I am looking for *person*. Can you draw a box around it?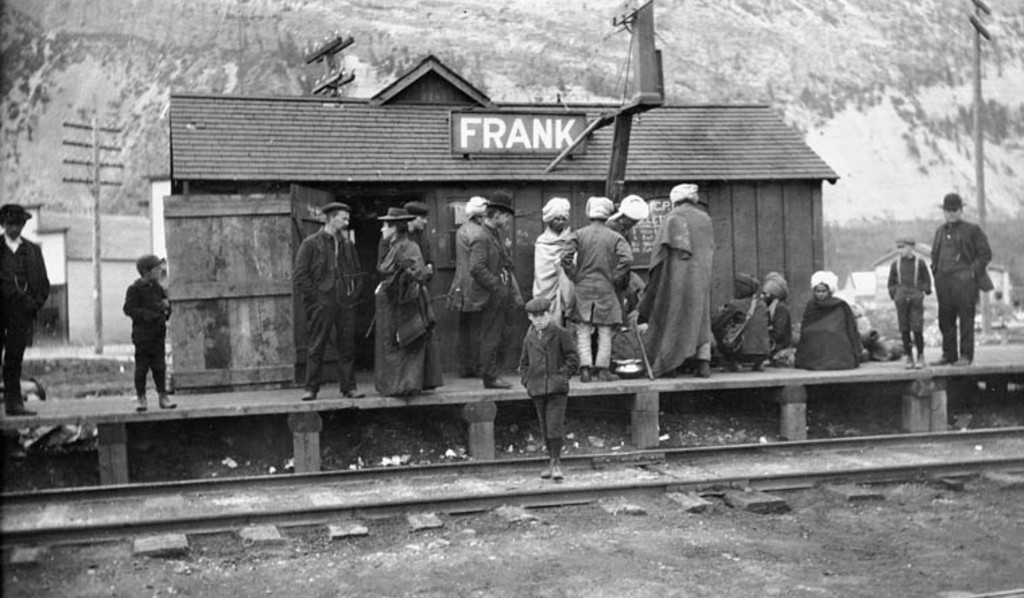
Sure, the bounding box is detection(119, 253, 181, 407).
